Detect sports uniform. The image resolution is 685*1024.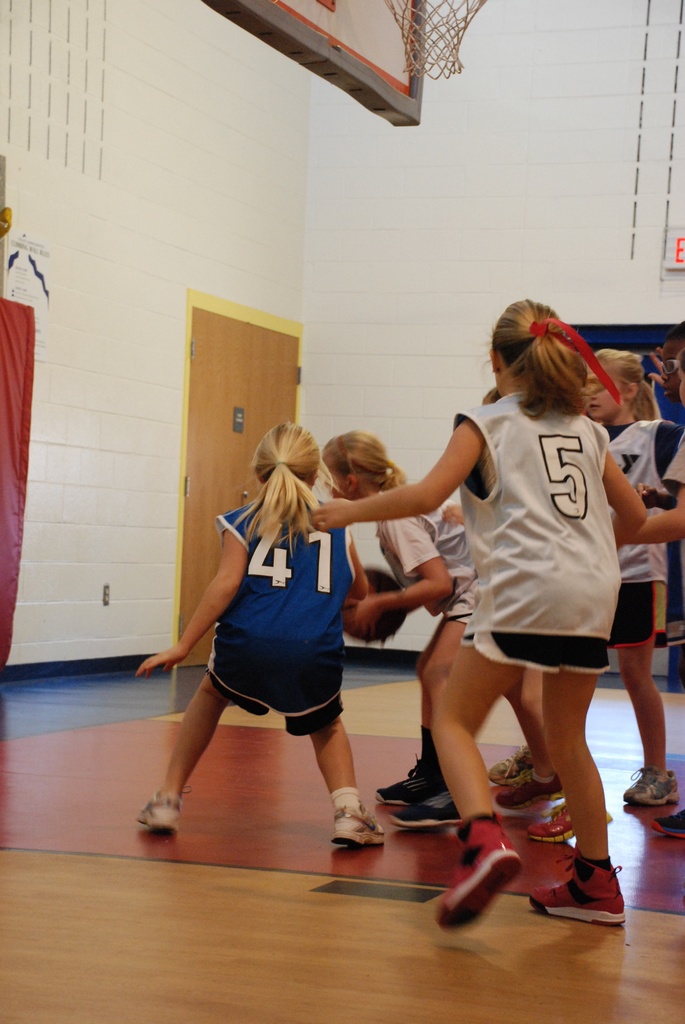
<box>599,424,684,665</box>.
